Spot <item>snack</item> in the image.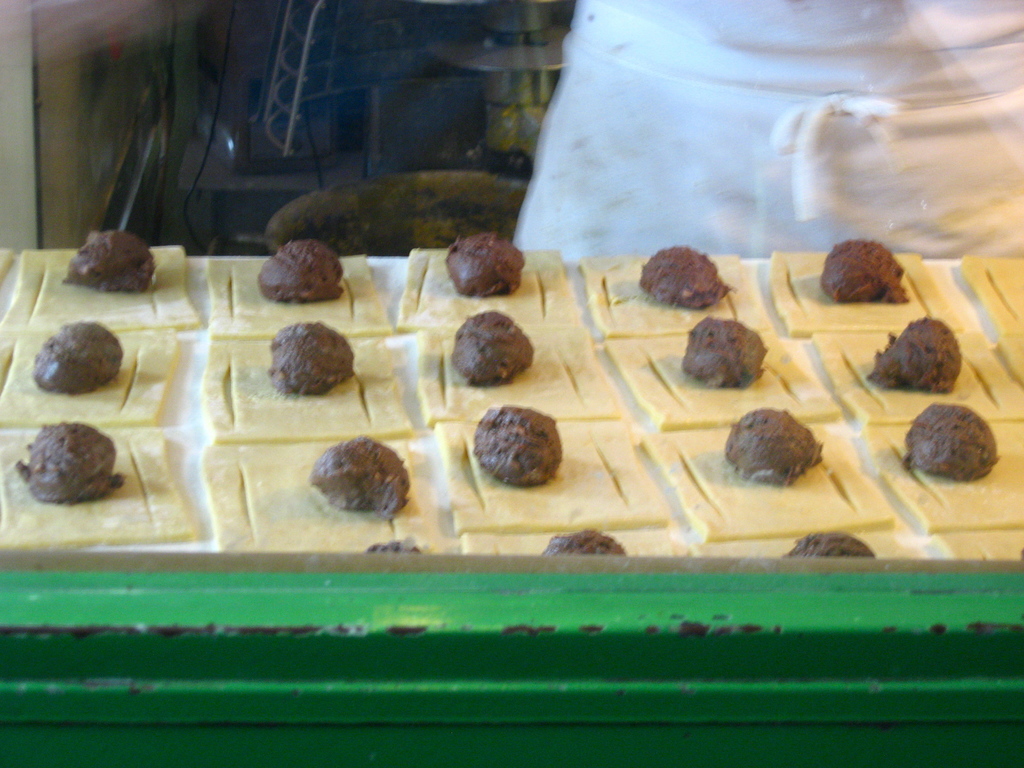
<item>snack</item> found at (x1=194, y1=436, x2=432, y2=559).
